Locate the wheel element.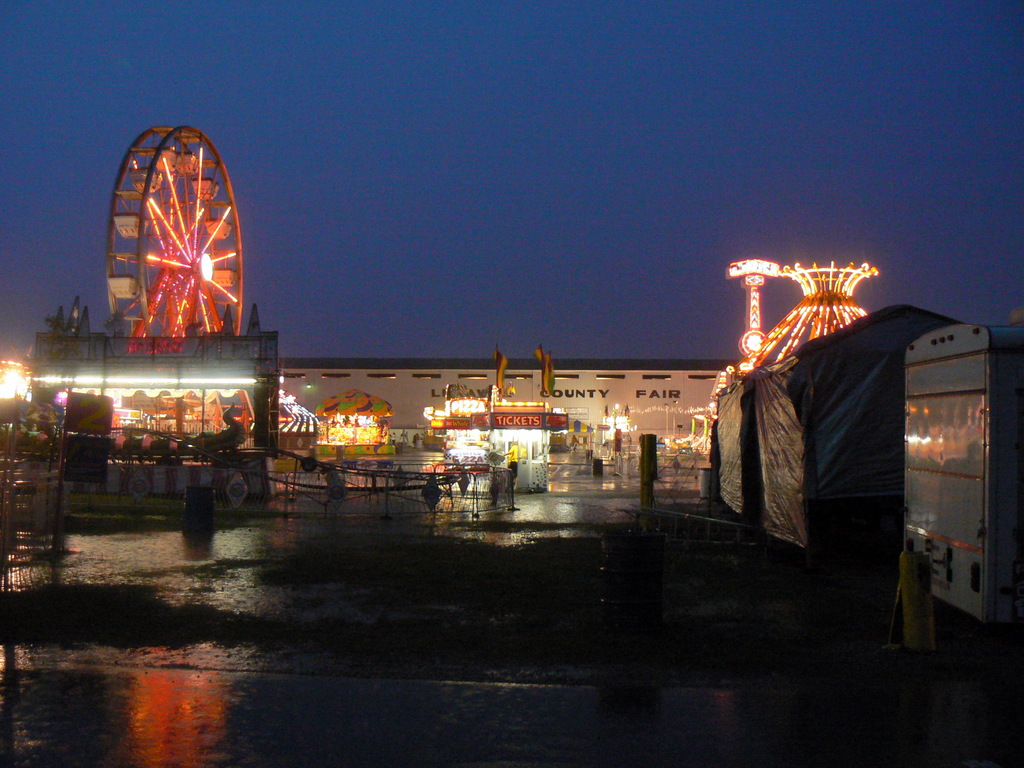
Element bbox: <box>106,125,243,354</box>.
